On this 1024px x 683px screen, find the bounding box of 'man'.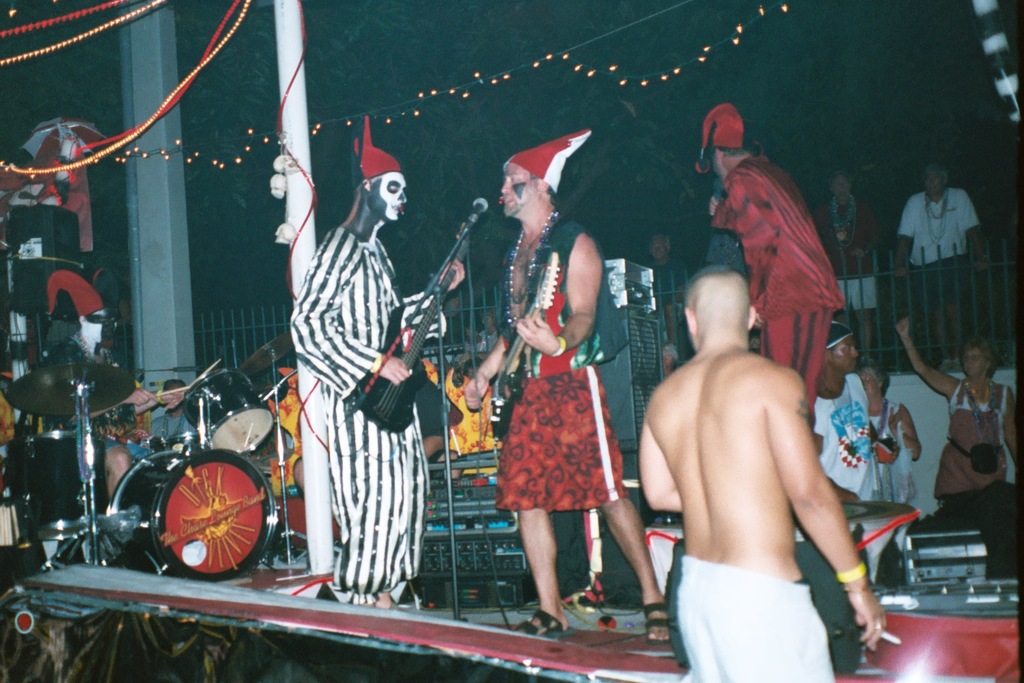
Bounding box: l=637, t=265, r=886, b=682.
